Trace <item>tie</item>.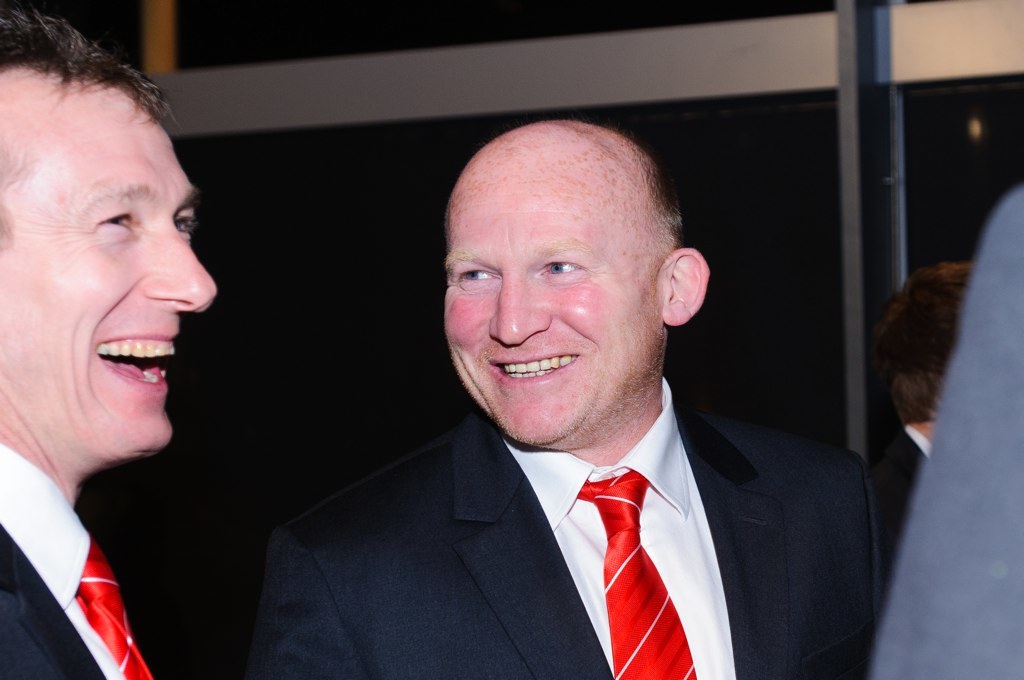
Traced to 74,538,148,679.
